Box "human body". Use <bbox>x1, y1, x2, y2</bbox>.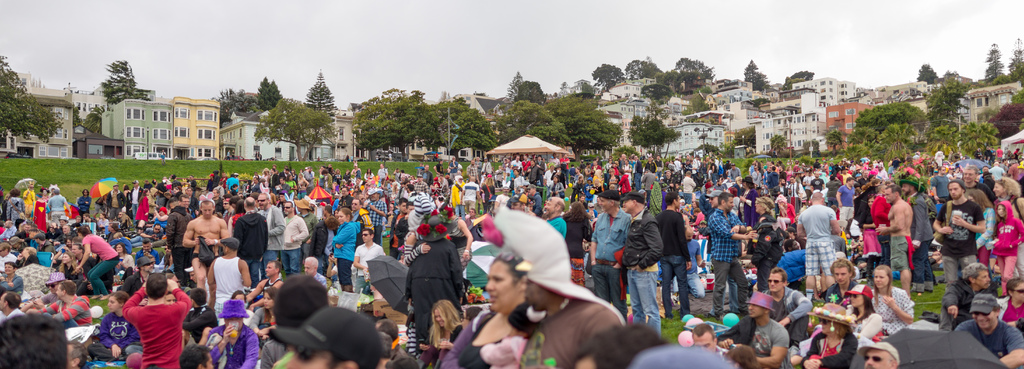
<bbox>325, 206, 340, 234</bbox>.
